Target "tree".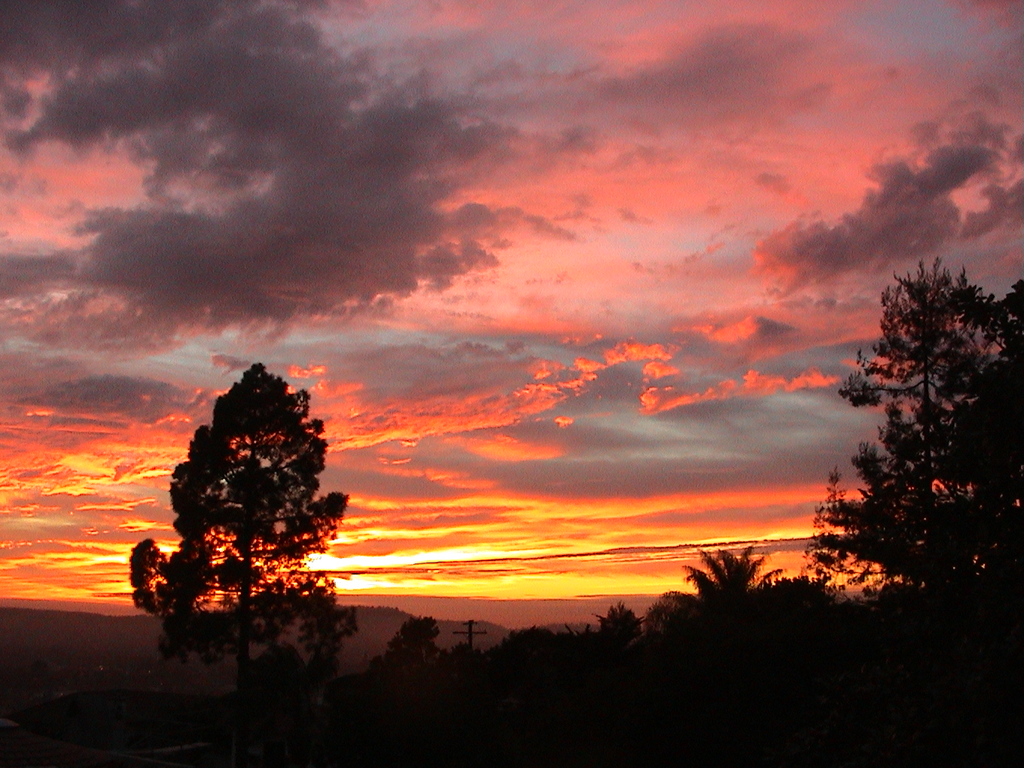
Target region: 800/260/1023/599.
